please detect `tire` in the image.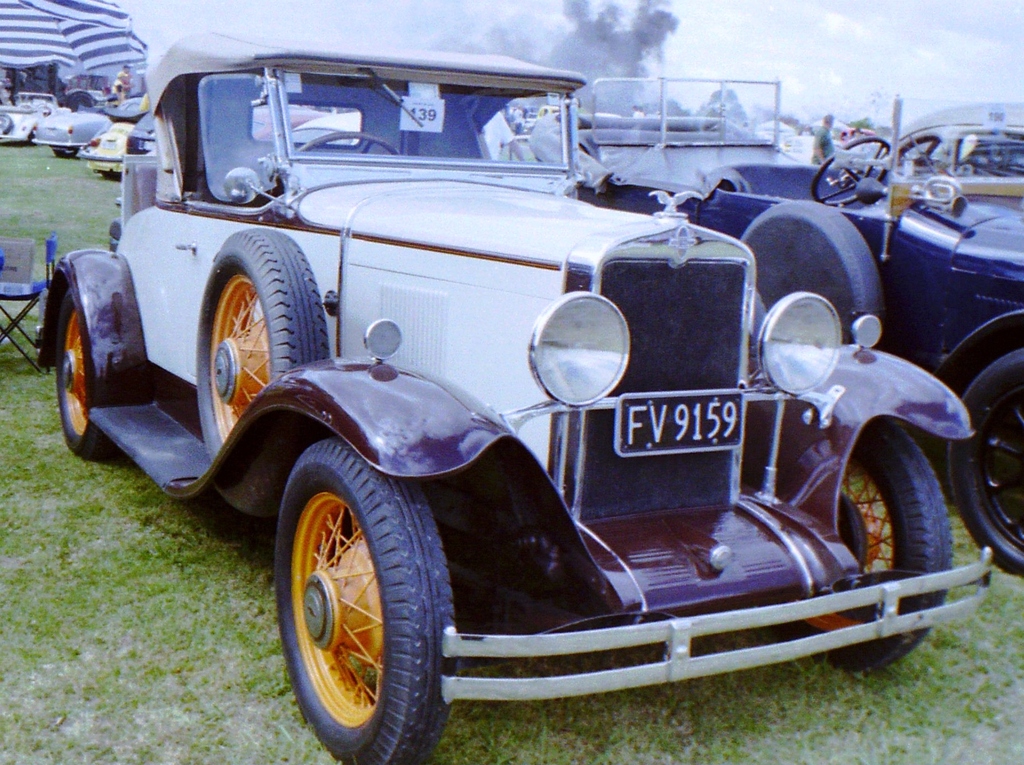
(left=0, top=111, right=15, bottom=133).
